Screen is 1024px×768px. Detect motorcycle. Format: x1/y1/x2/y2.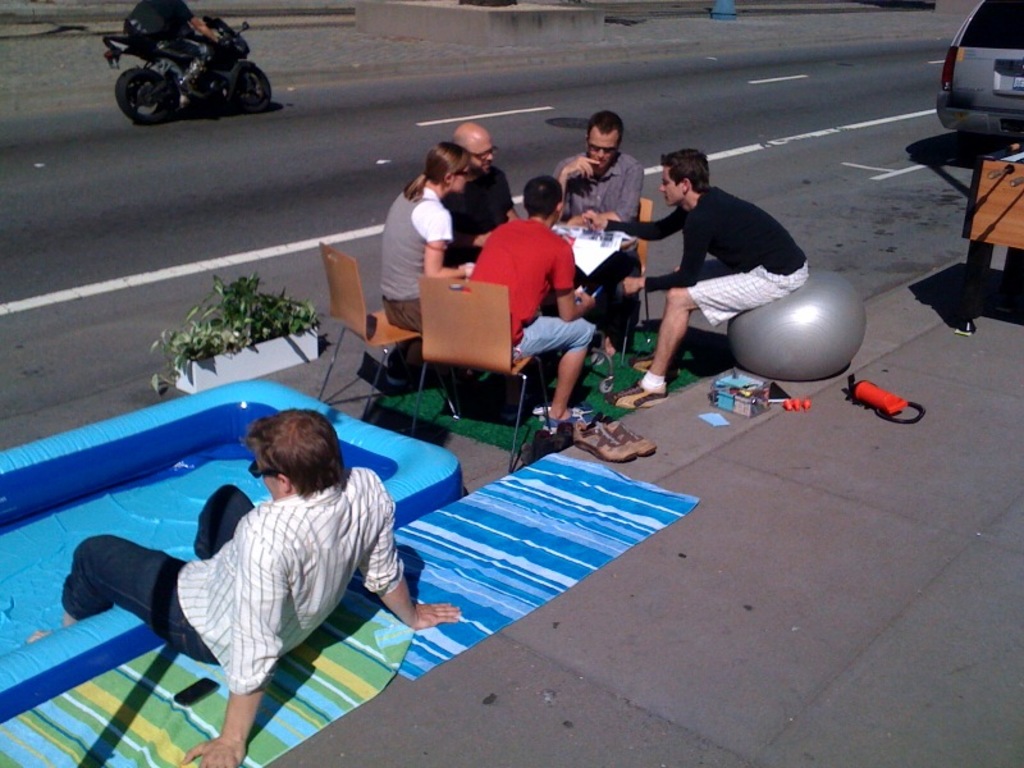
93/6/264/113.
